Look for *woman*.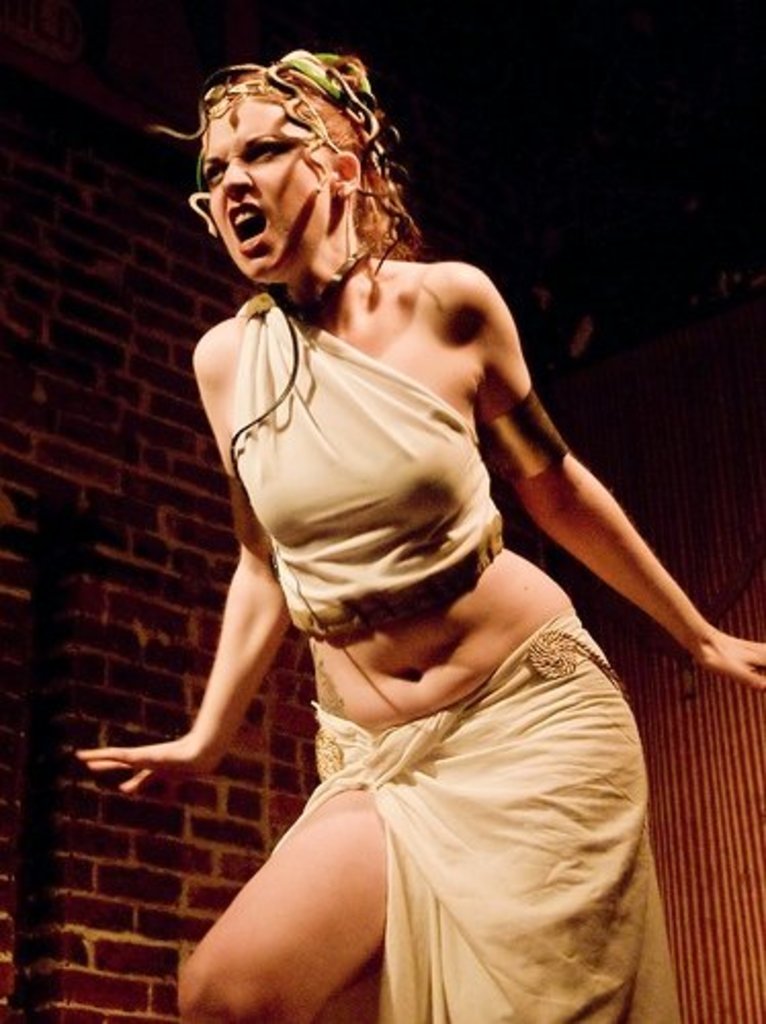
Found: bbox=[109, 70, 649, 999].
